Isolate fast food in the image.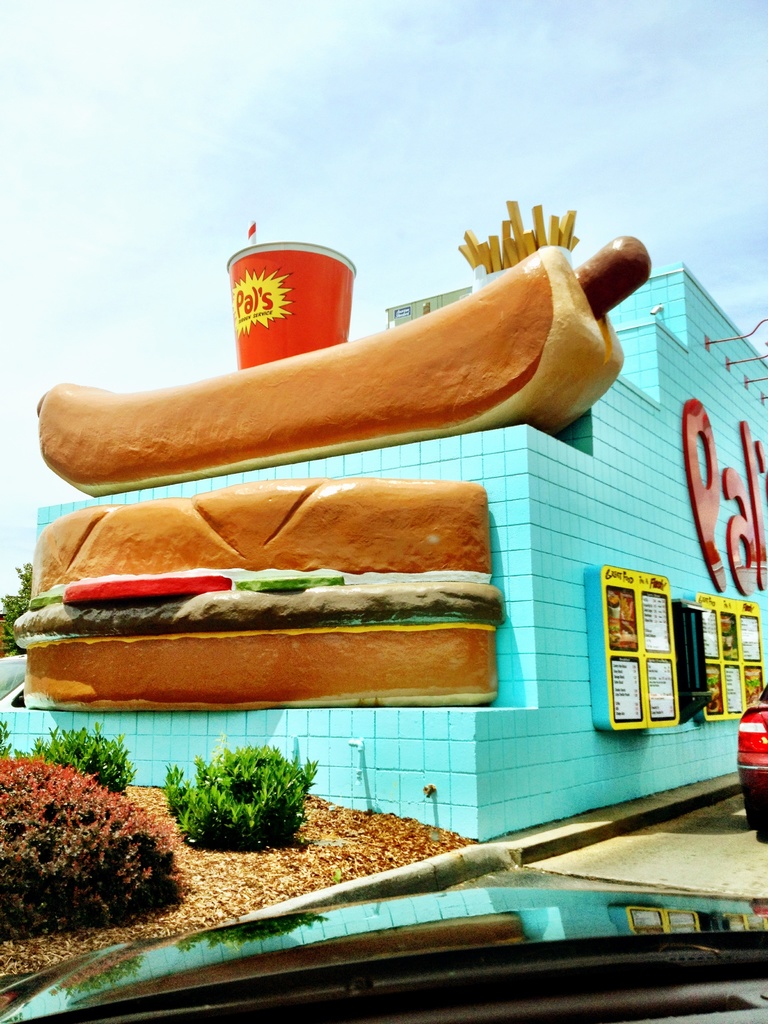
Isolated region: <box>9,486,500,703</box>.
